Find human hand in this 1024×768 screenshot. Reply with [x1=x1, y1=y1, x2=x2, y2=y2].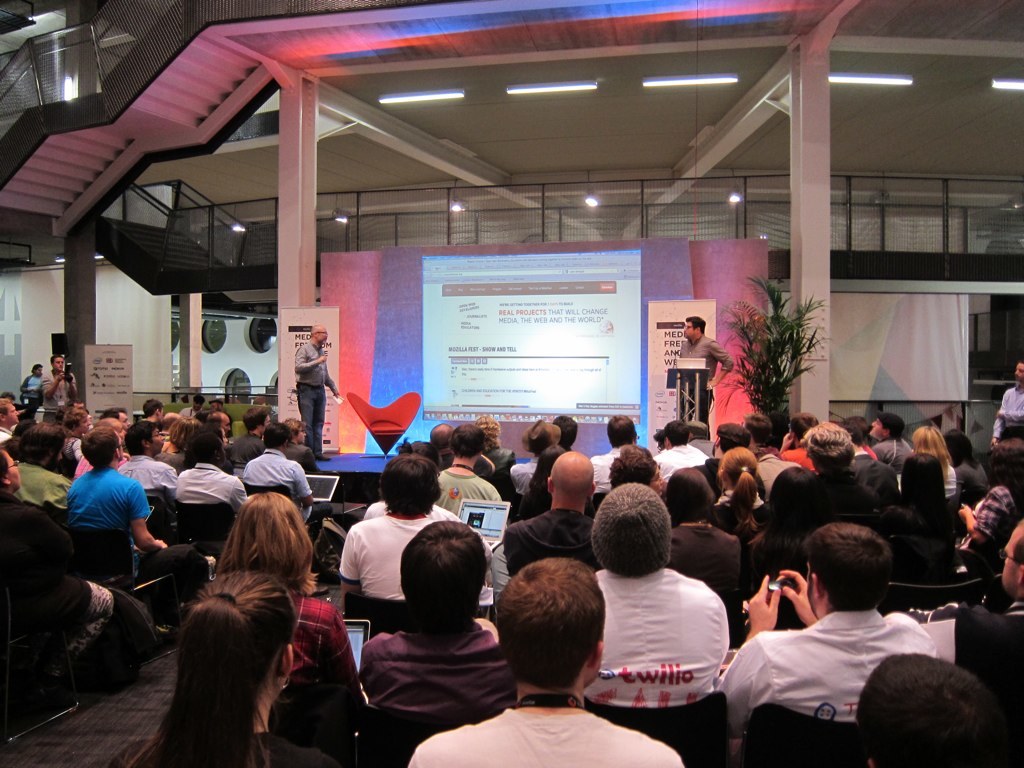
[x1=332, y1=391, x2=343, y2=402].
